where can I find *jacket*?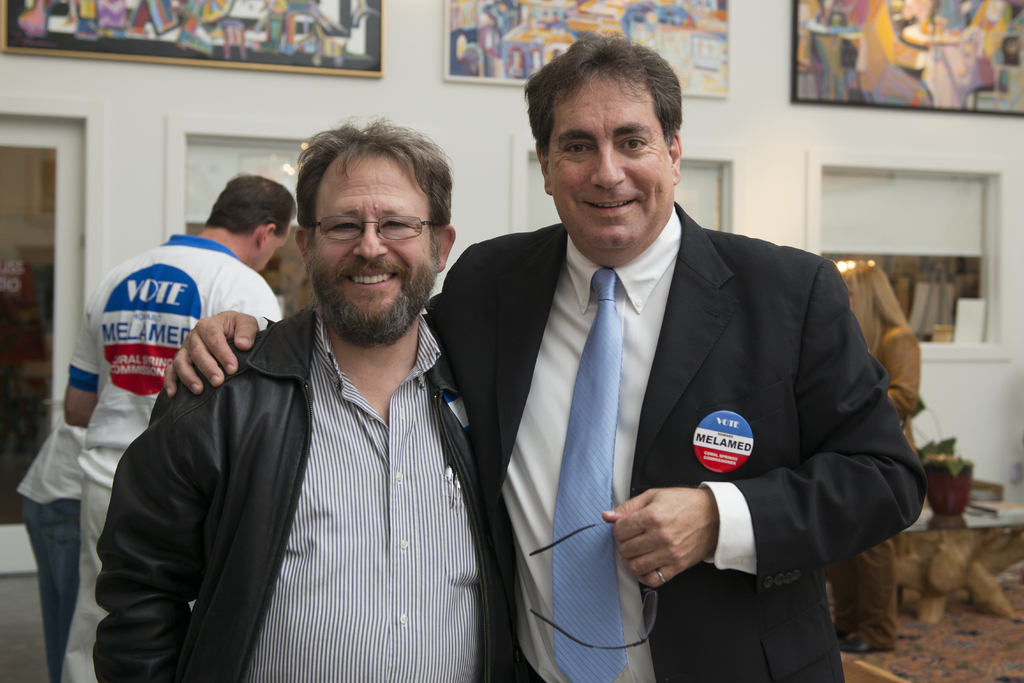
You can find it at [113,244,525,682].
